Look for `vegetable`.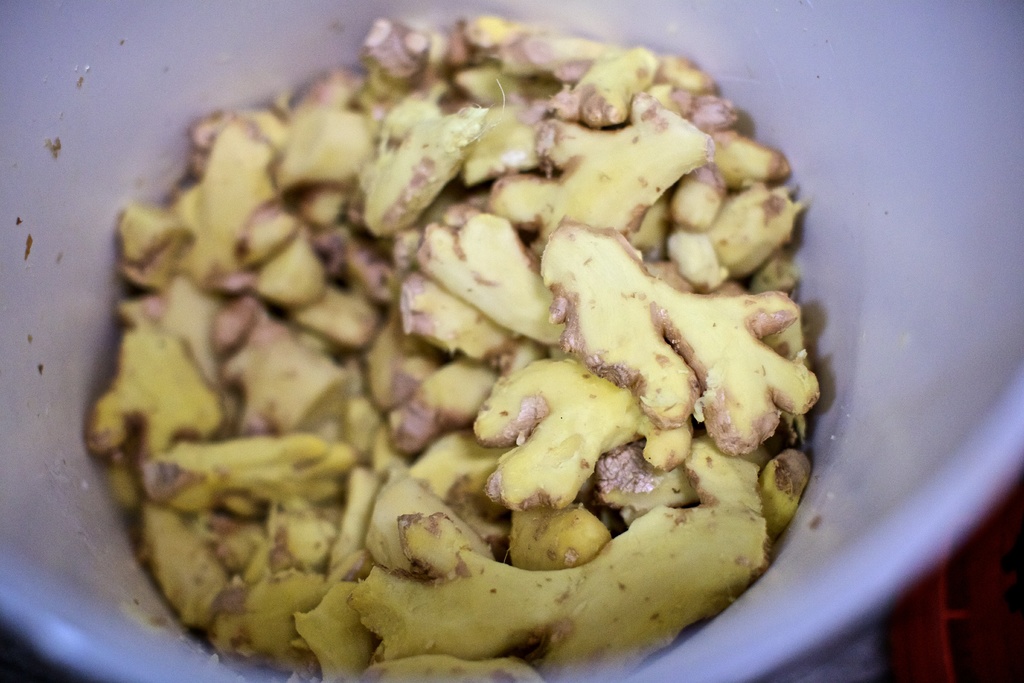
Found: x1=536, y1=213, x2=823, y2=459.
